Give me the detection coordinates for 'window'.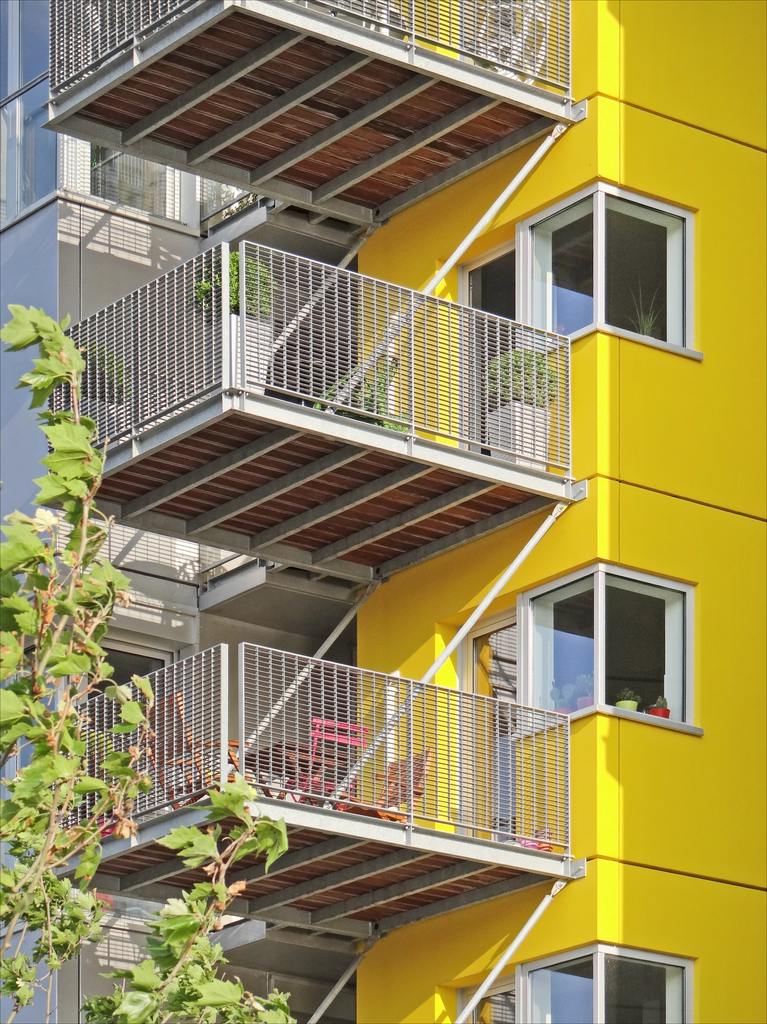
select_region(596, 573, 698, 735).
